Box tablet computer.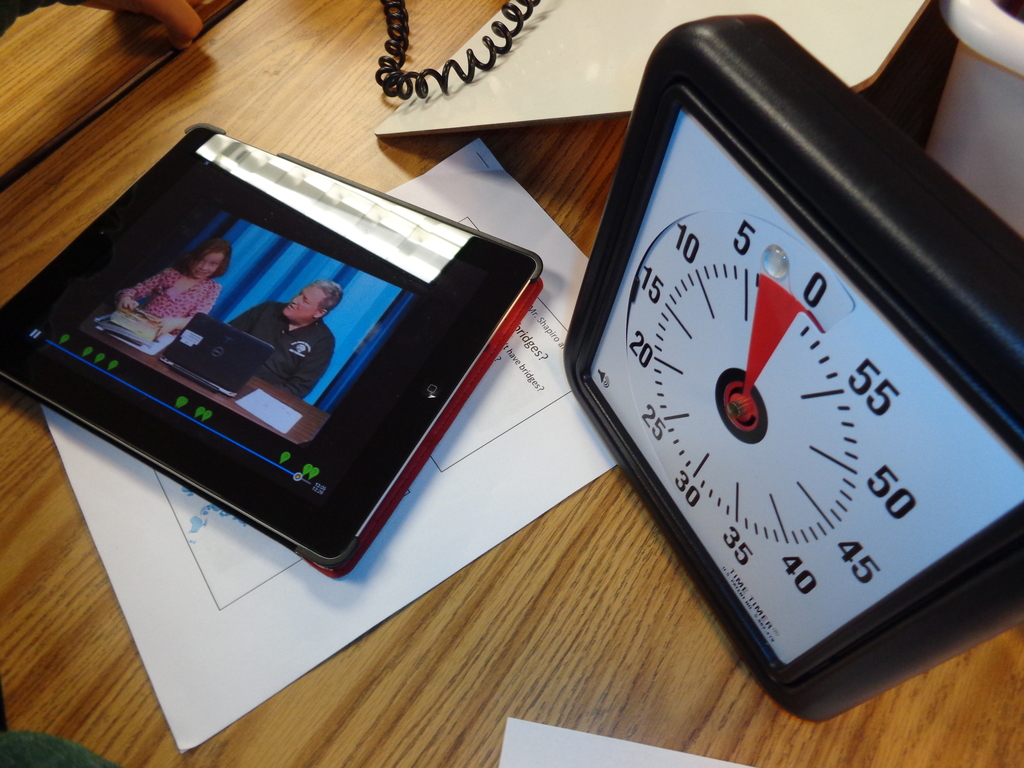
pyautogui.locateOnScreen(0, 122, 545, 581).
